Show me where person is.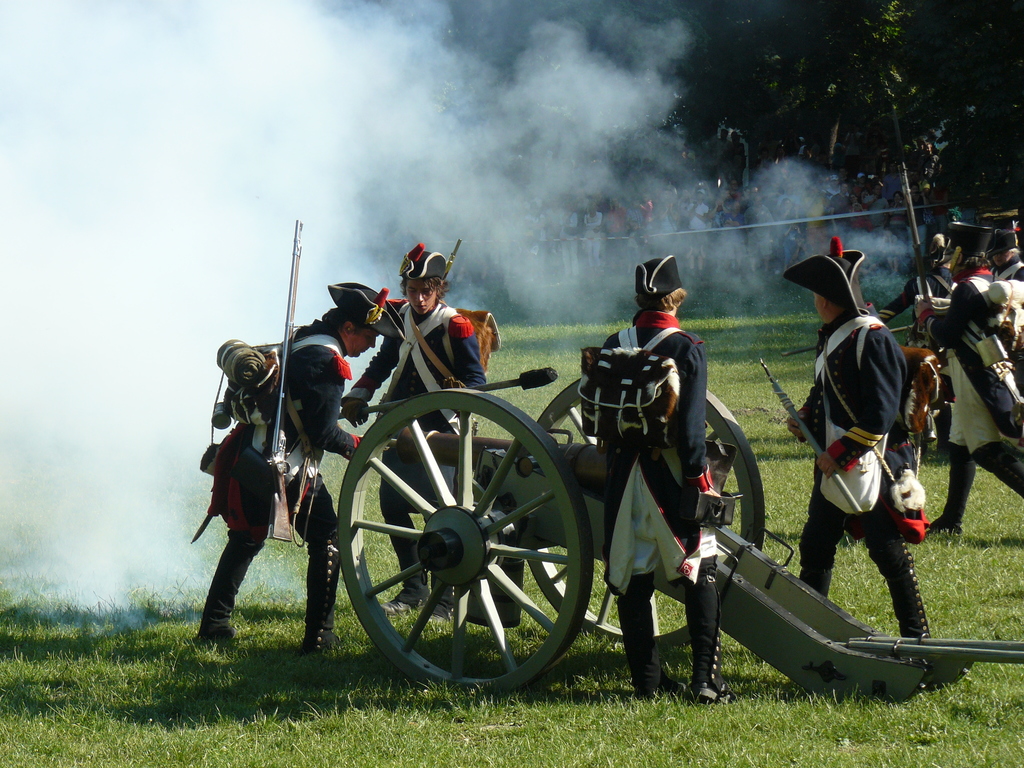
person is at pyautogui.locateOnScreen(335, 243, 499, 604).
